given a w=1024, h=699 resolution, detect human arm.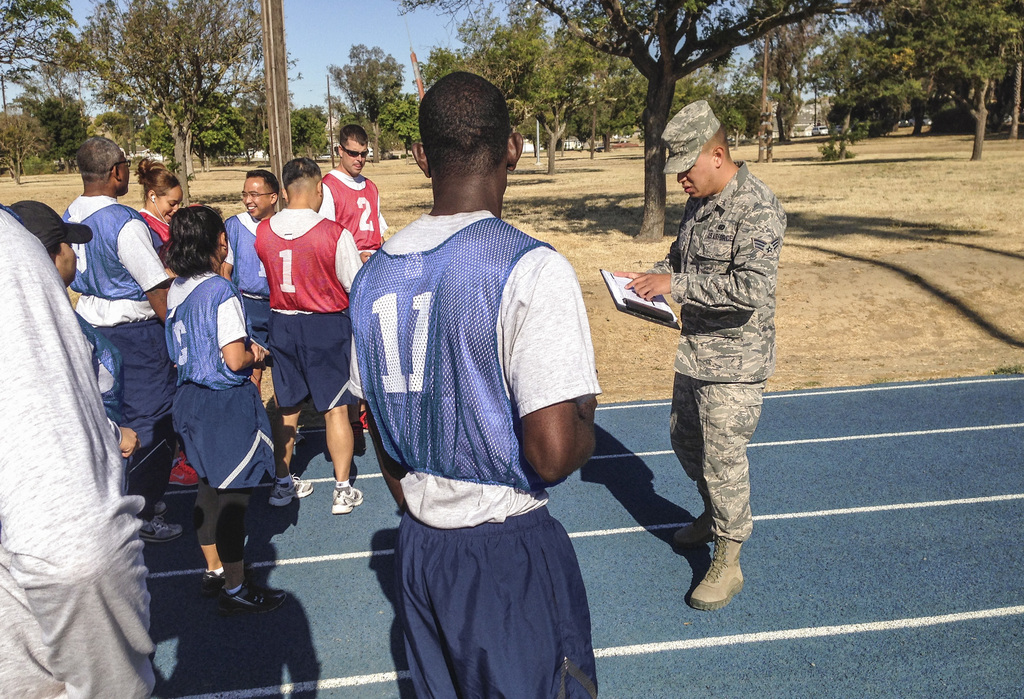
l=0, t=208, r=172, b=698.
